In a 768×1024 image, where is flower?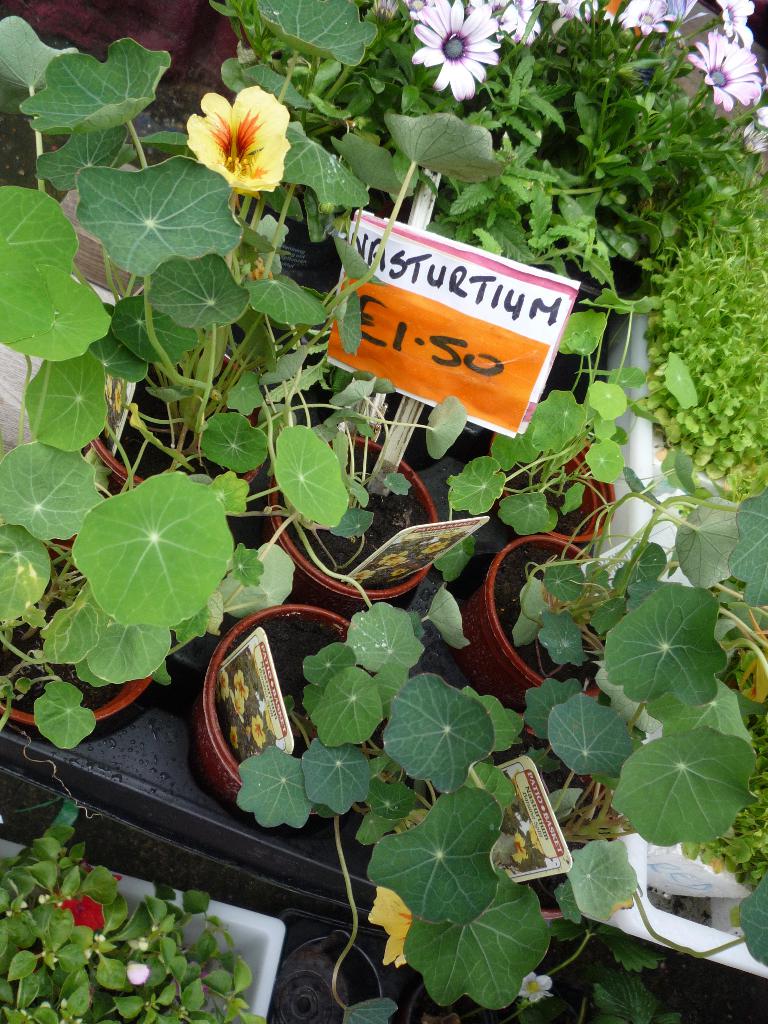
(223,724,241,757).
